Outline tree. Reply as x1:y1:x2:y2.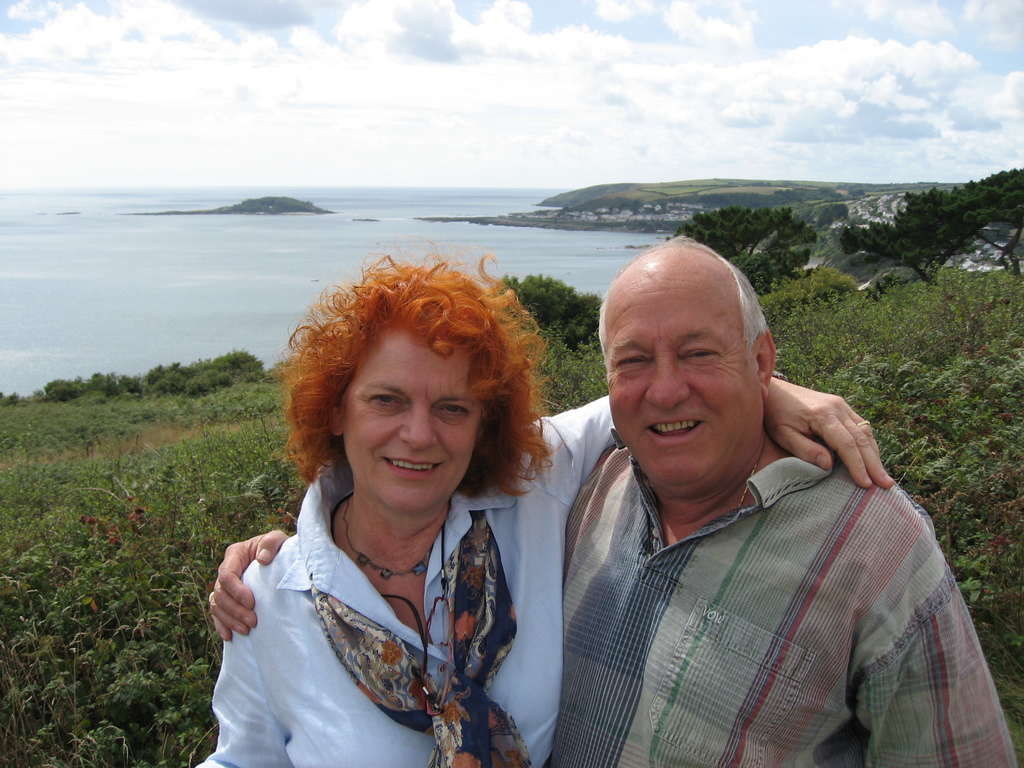
499:269:602:355.
